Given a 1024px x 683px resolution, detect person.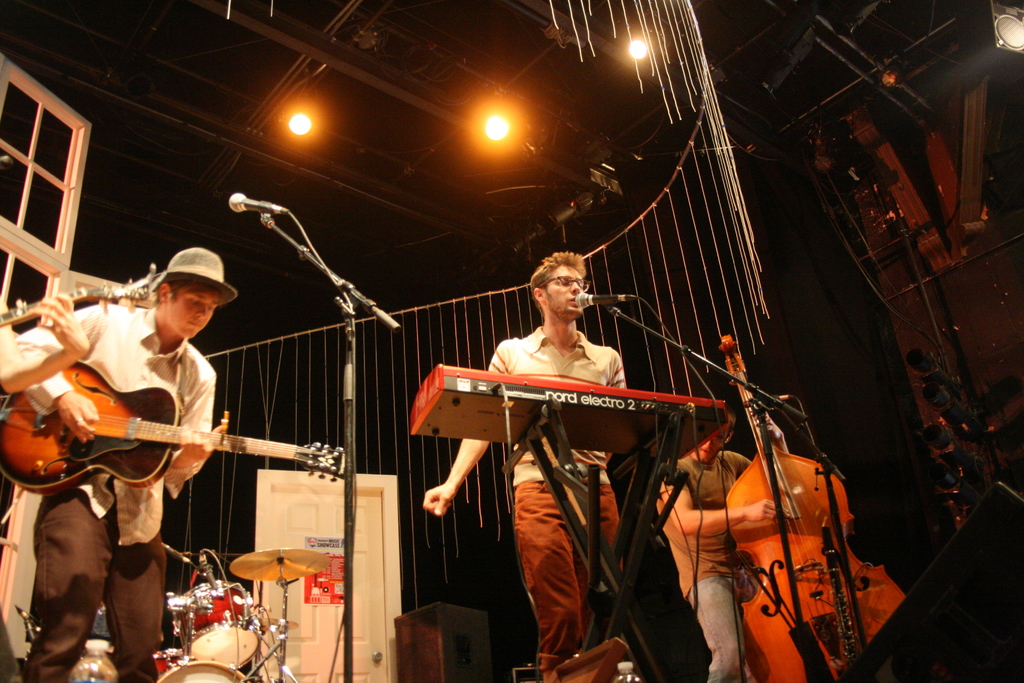
BBox(0, 280, 97, 388).
